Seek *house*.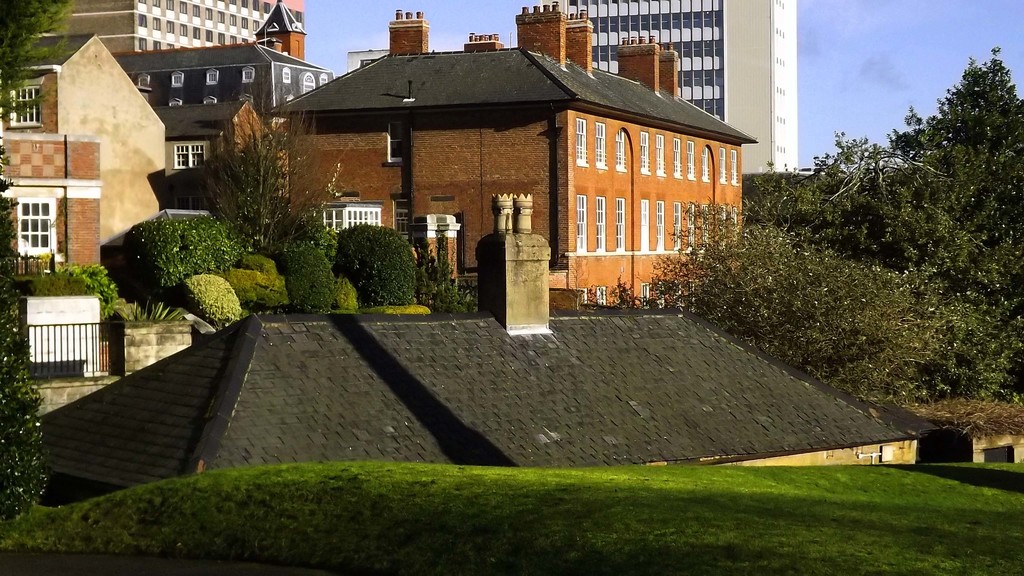
detection(0, 33, 165, 282).
